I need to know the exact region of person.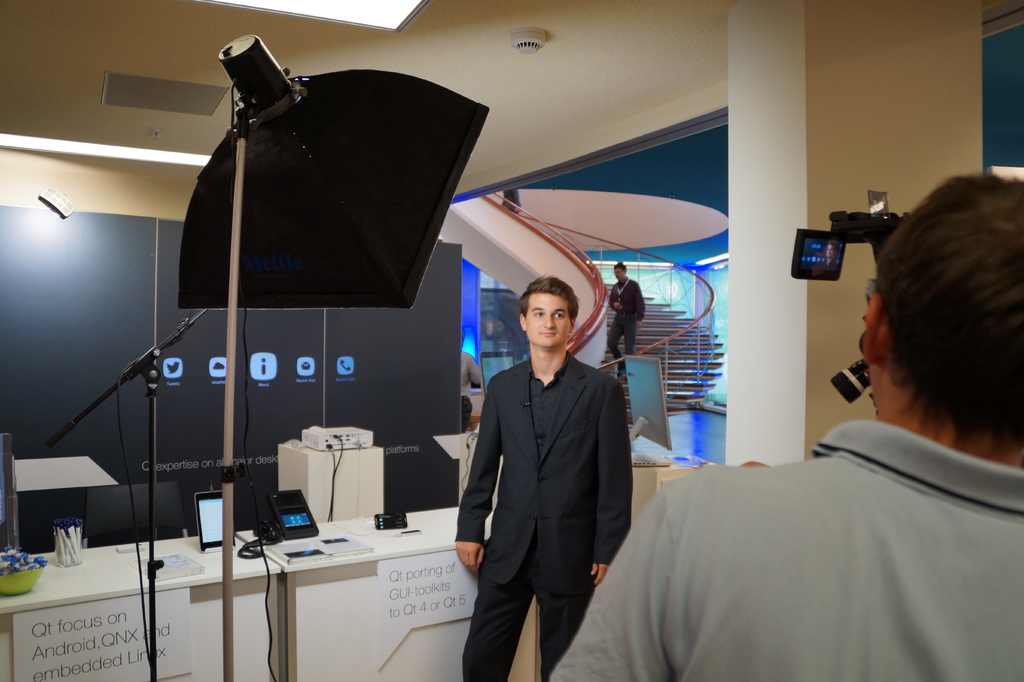
Region: detection(452, 277, 636, 681).
